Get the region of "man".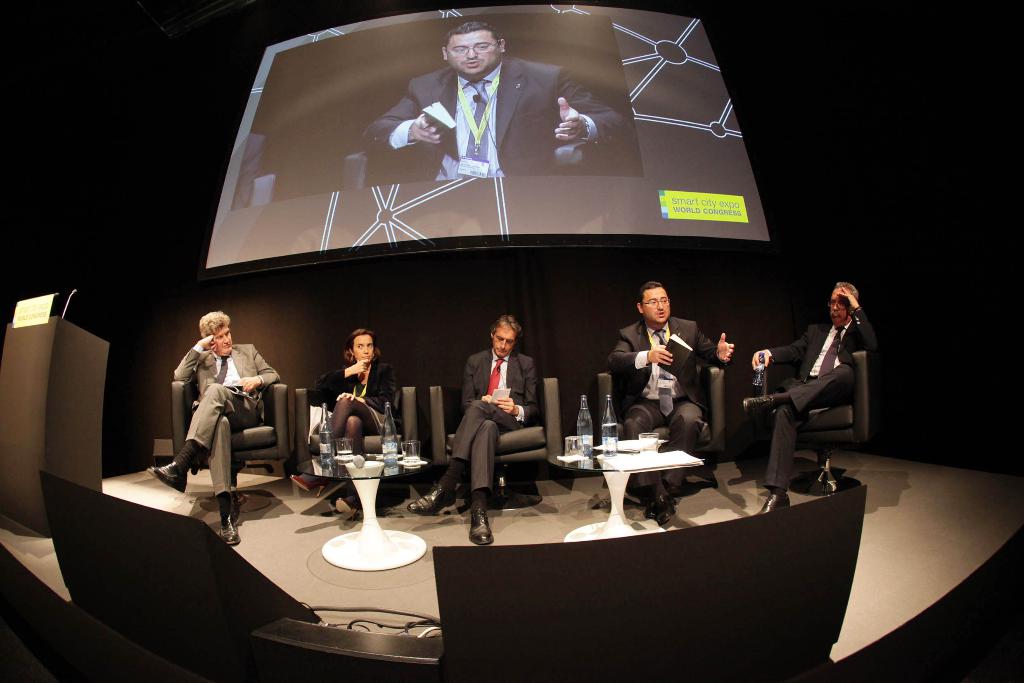
(left=449, top=313, right=537, bottom=518).
